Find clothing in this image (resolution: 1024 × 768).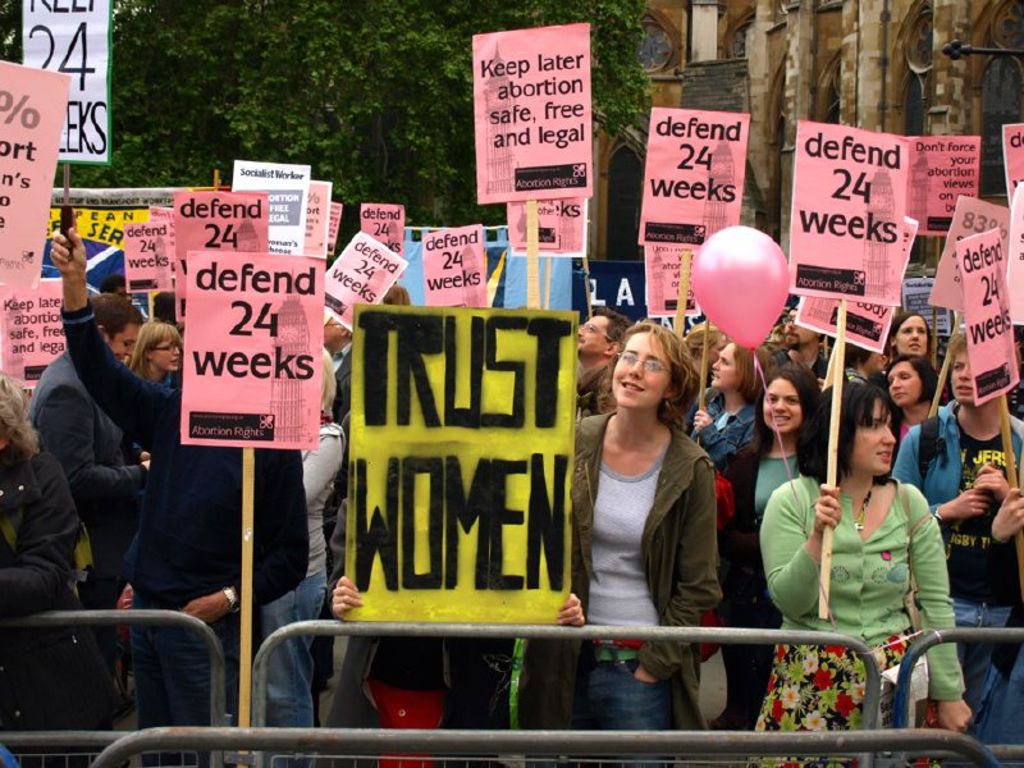
{"left": 50, "top": 302, "right": 325, "bottom": 745}.
